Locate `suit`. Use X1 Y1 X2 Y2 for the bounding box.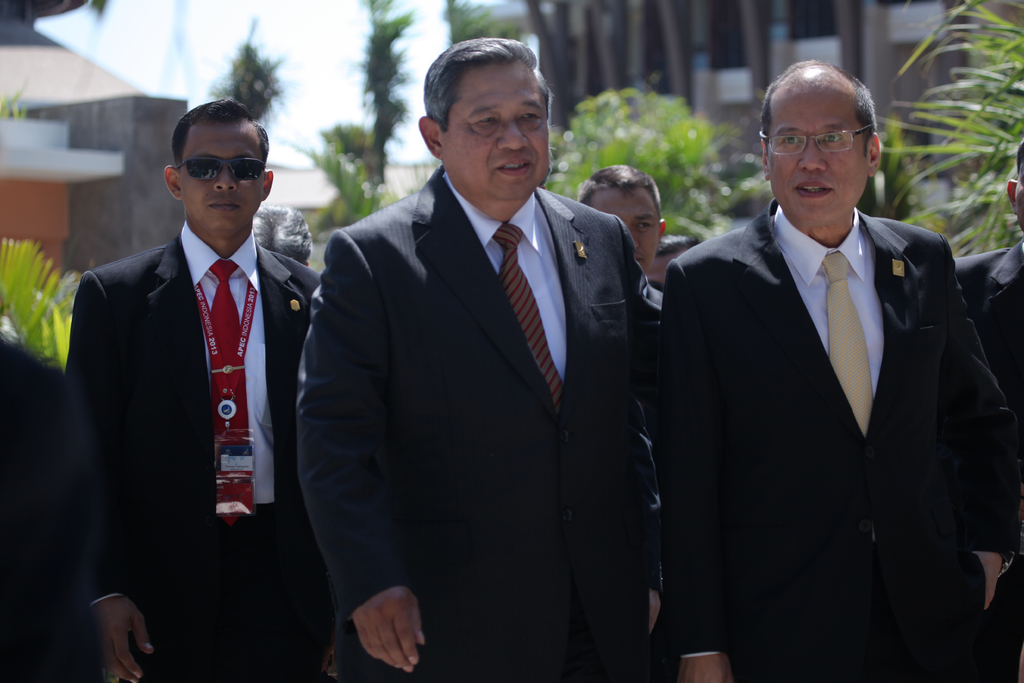
63 225 322 682.
